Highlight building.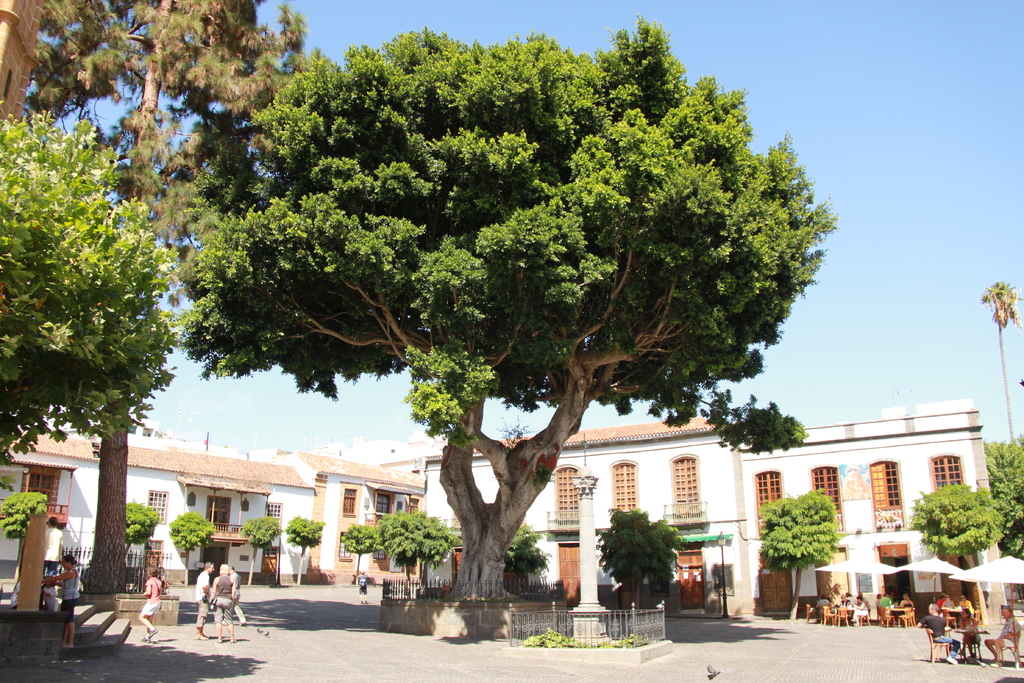
Highlighted region: l=0, t=427, r=425, b=582.
